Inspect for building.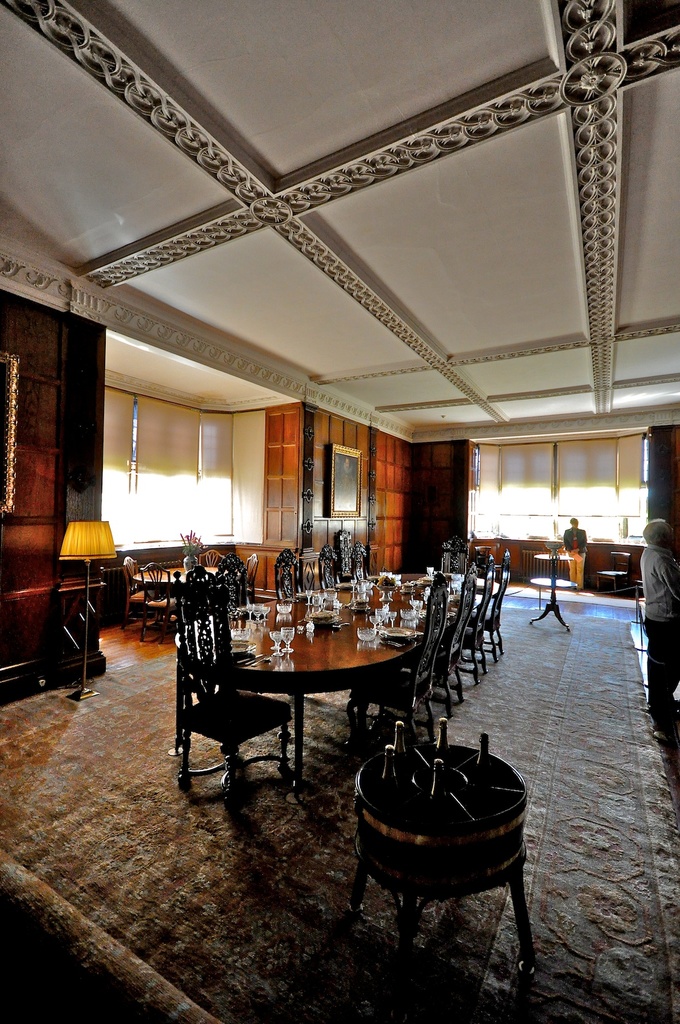
Inspection: <box>0,0,679,1023</box>.
